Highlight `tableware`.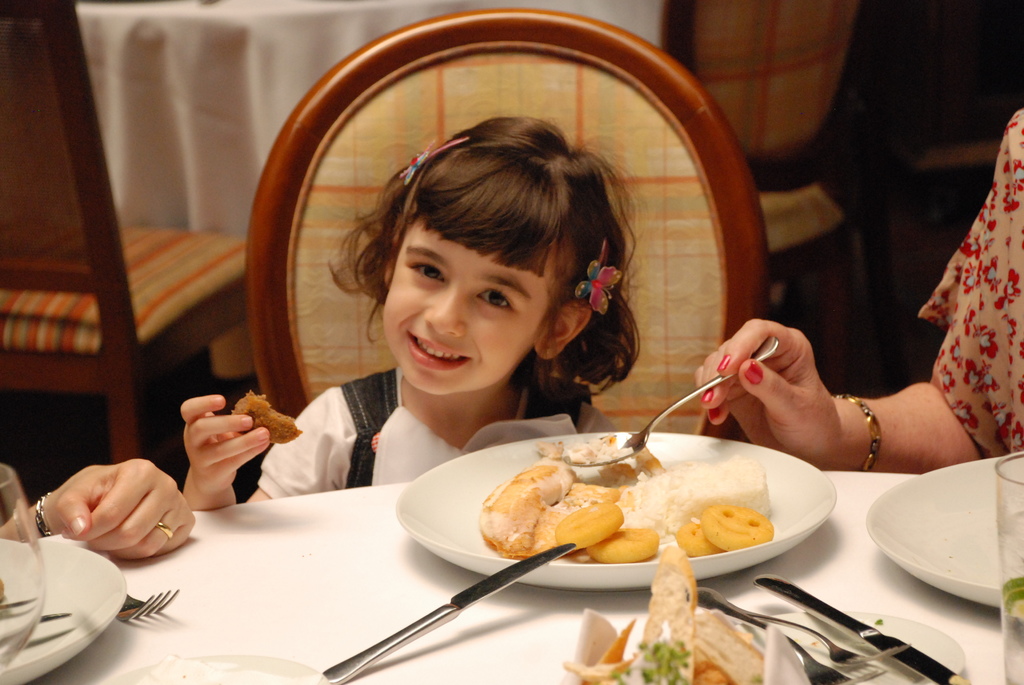
Highlighted region: rect(0, 540, 126, 684).
